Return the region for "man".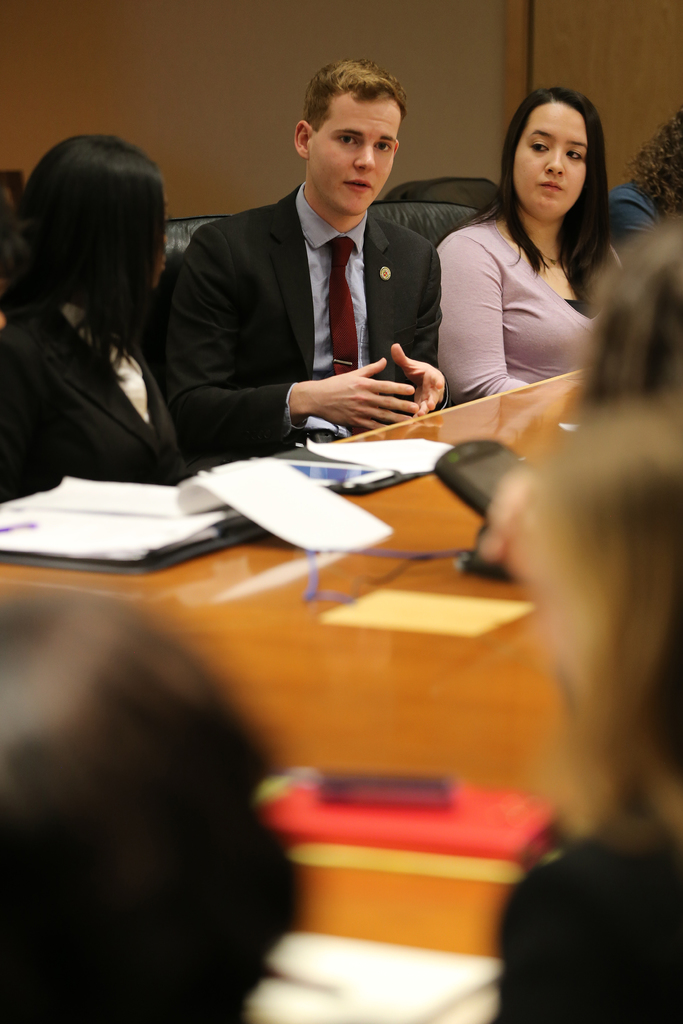
[156, 75, 480, 442].
